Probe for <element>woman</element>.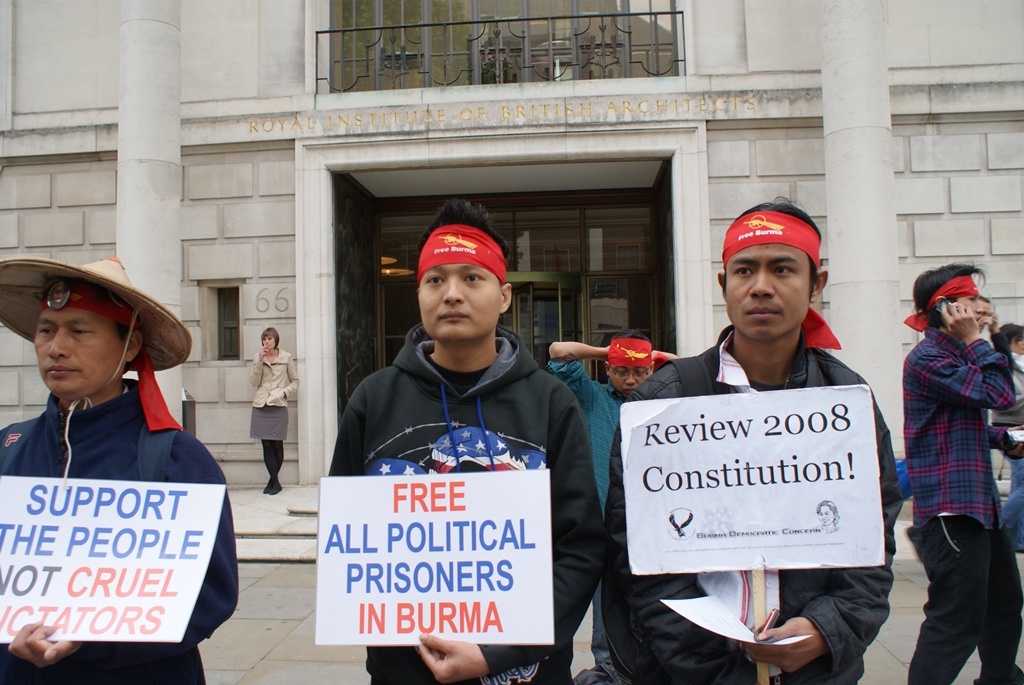
Probe result: x1=250, y1=325, x2=303, y2=489.
